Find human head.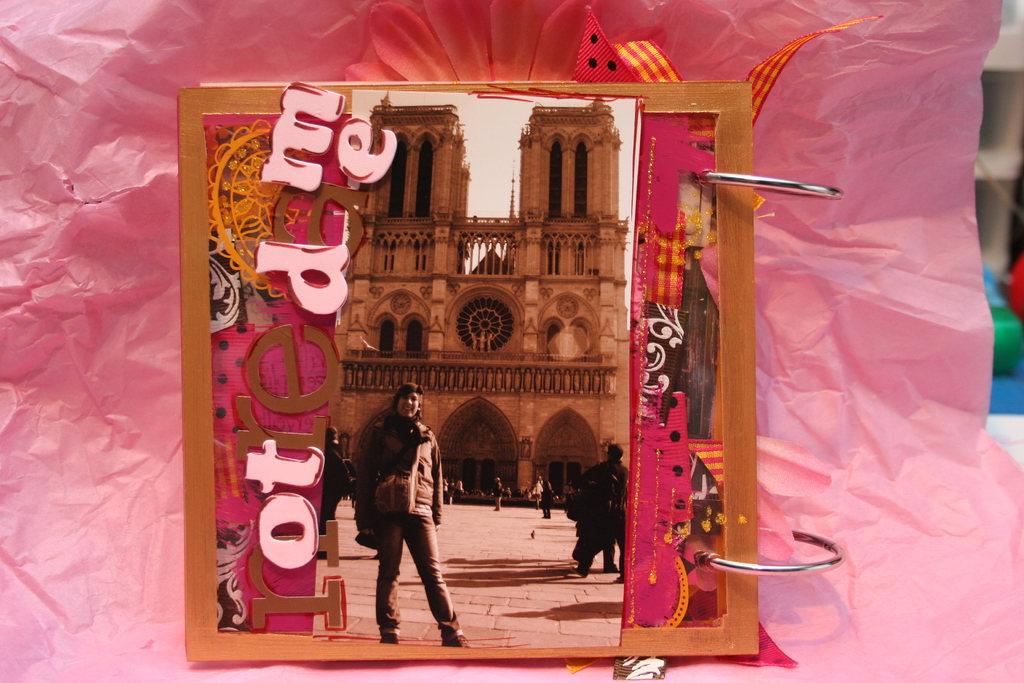
pyautogui.locateOnScreen(608, 443, 624, 468).
